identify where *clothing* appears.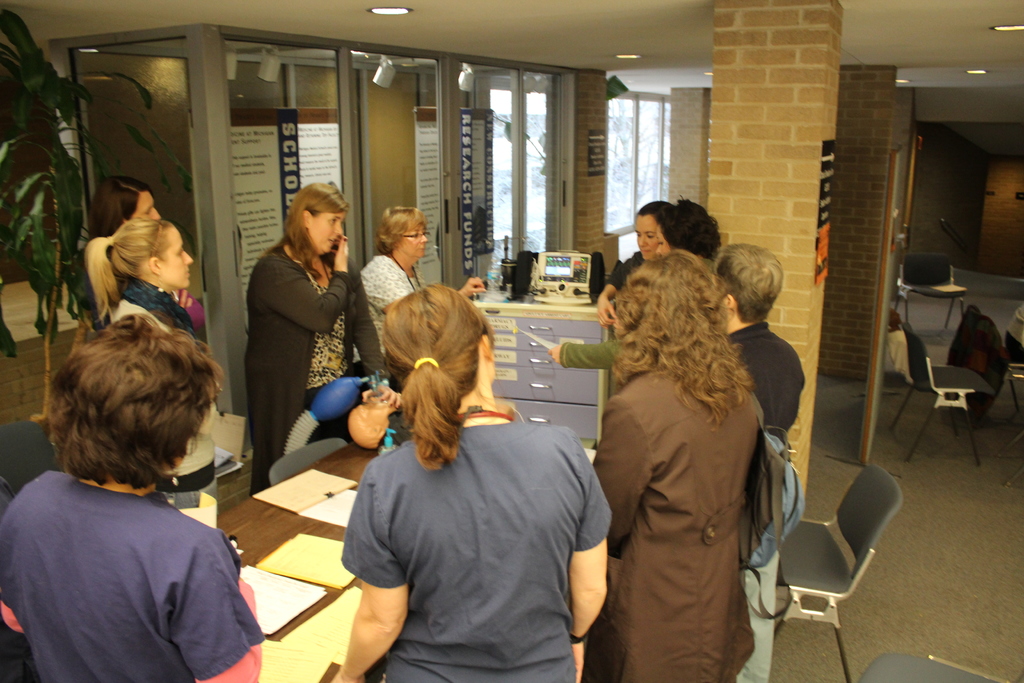
Appears at l=725, t=329, r=812, b=682.
